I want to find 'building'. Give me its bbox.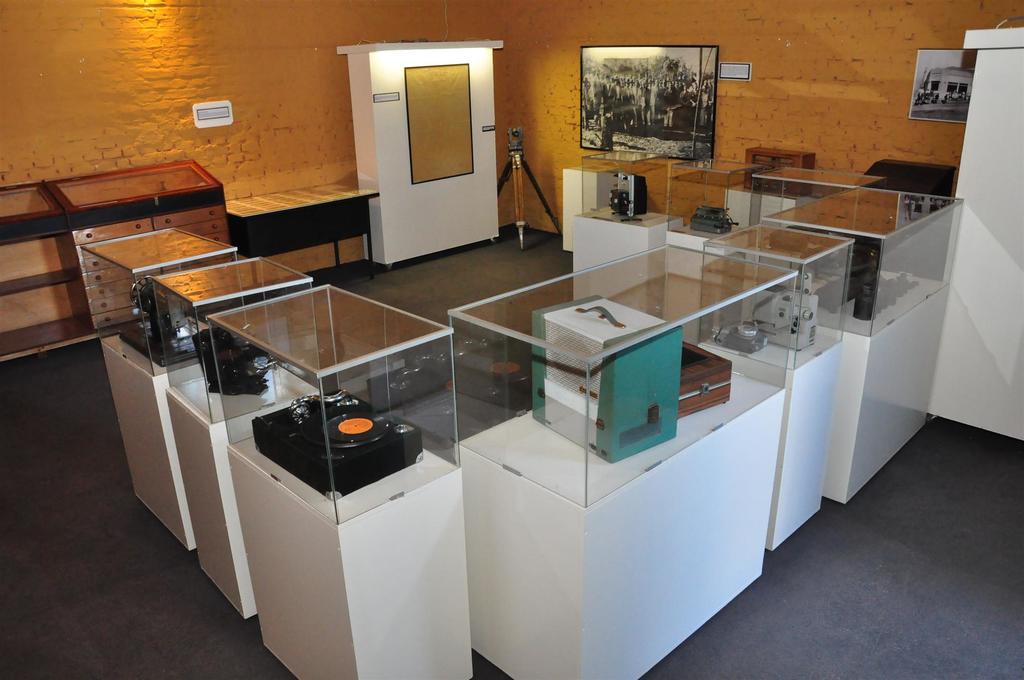
(x1=0, y1=0, x2=1023, y2=679).
